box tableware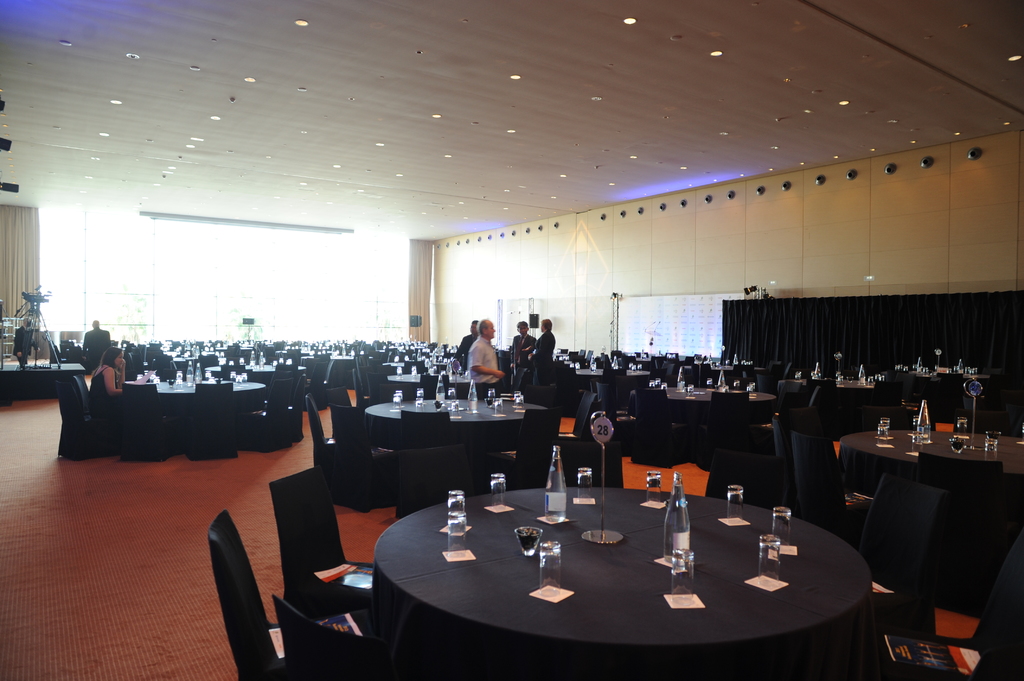
Rect(484, 396, 492, 406)
